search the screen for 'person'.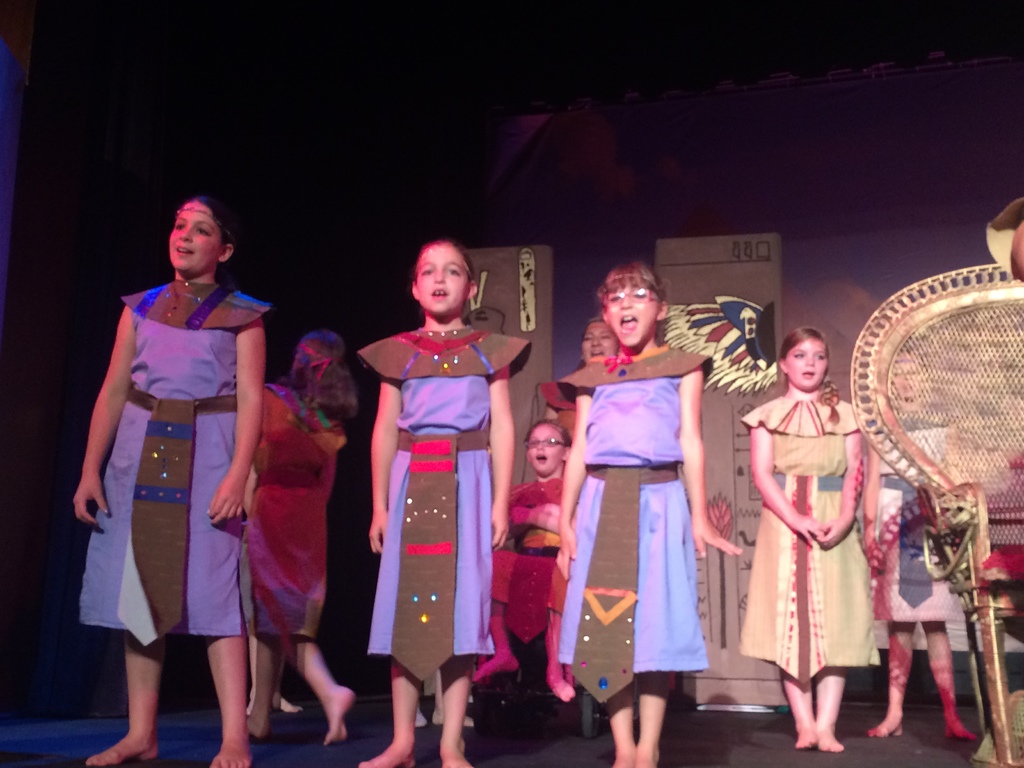
Found at Rect(358, 259, 506, 767).
